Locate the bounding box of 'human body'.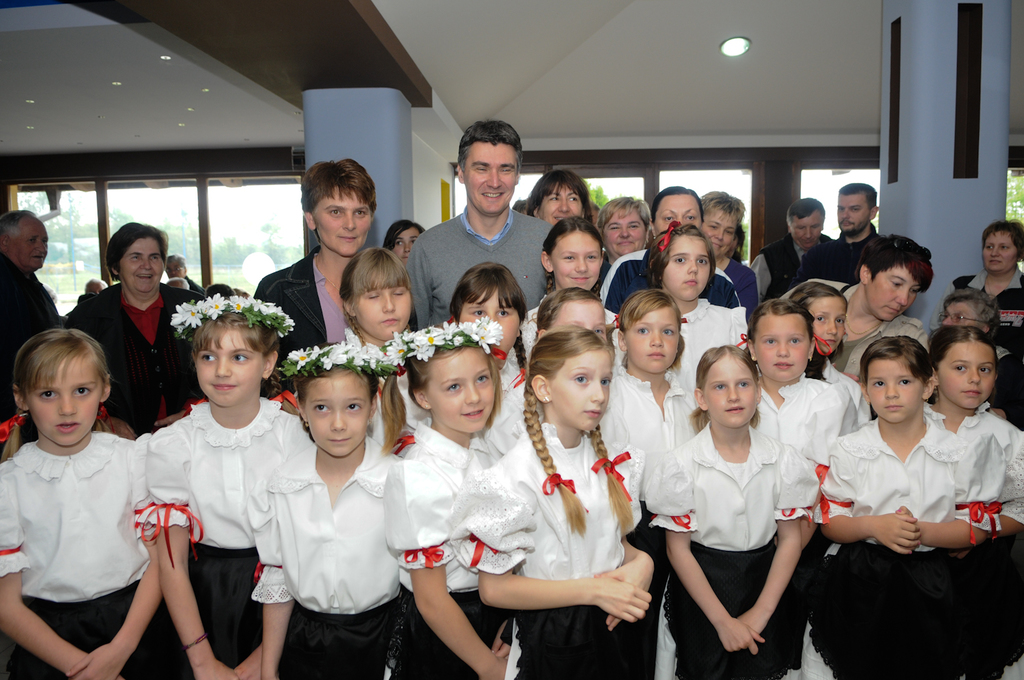
Bounding box: bbox=(941, 209, 1023, 331).
